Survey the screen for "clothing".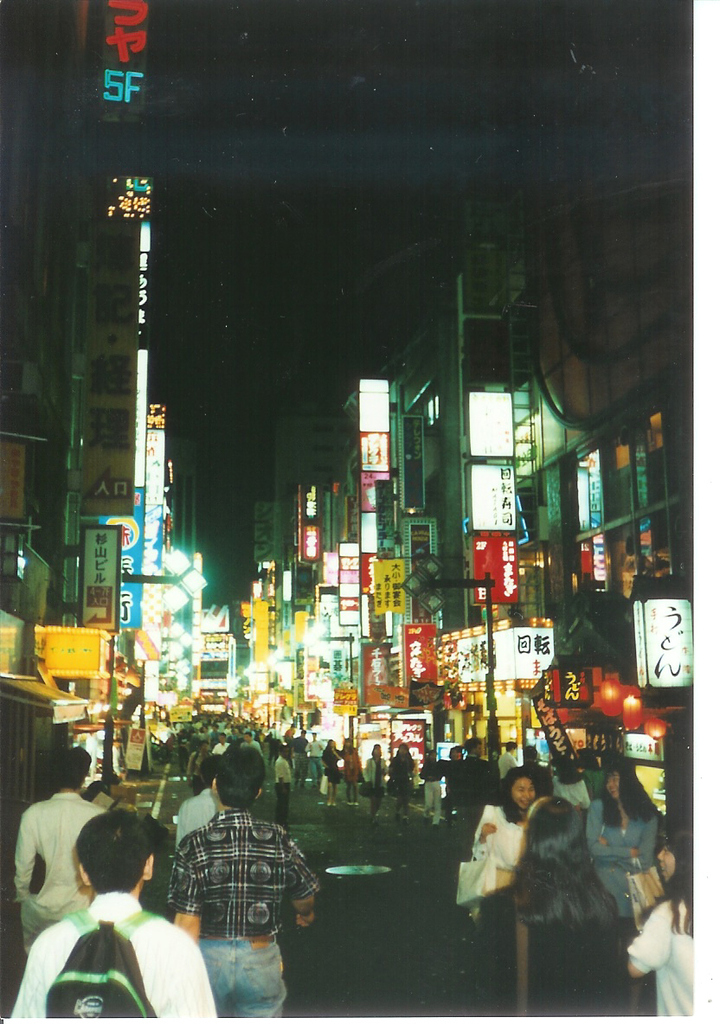
Survey found: {"left": 166, "top": 787, "right": 231, "bottom": 840}.
